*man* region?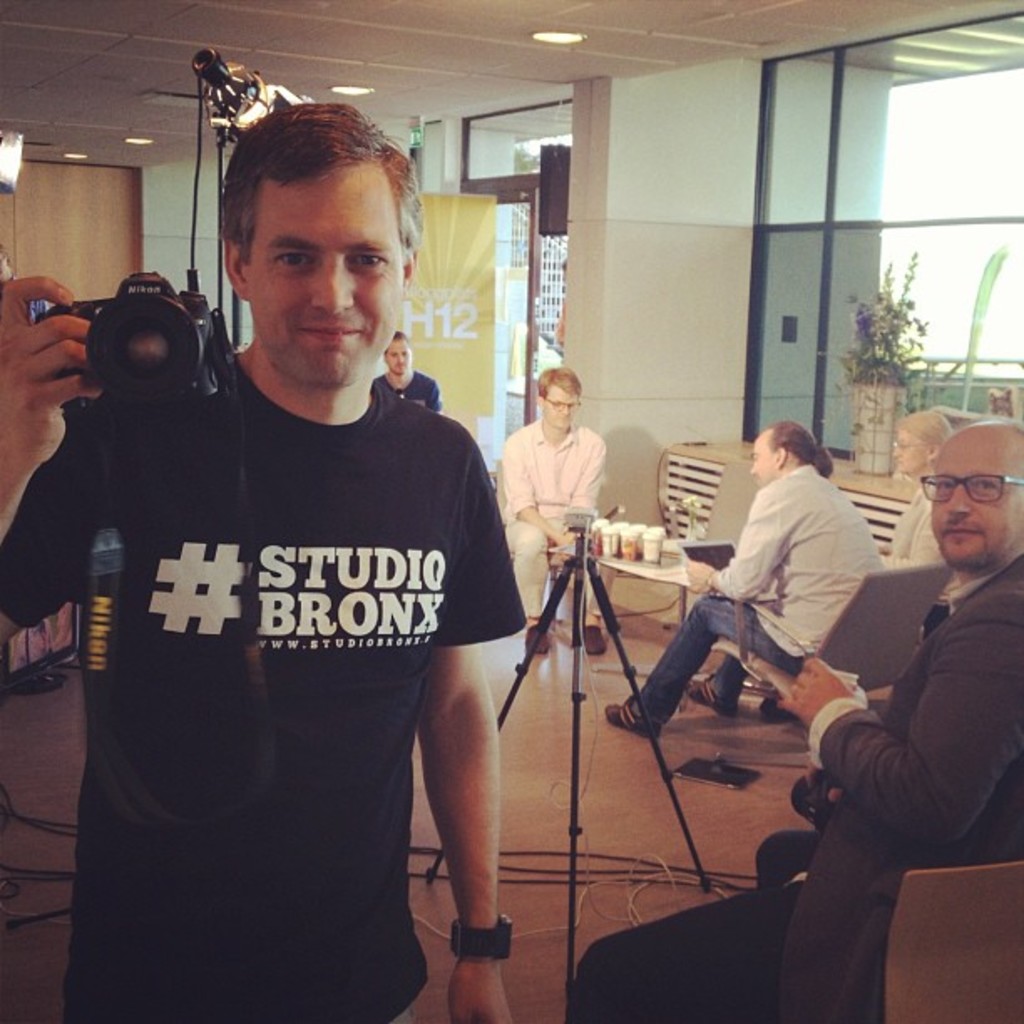
{"x1": 370, "y1": 333, "x2": 442, "y2": 410}
